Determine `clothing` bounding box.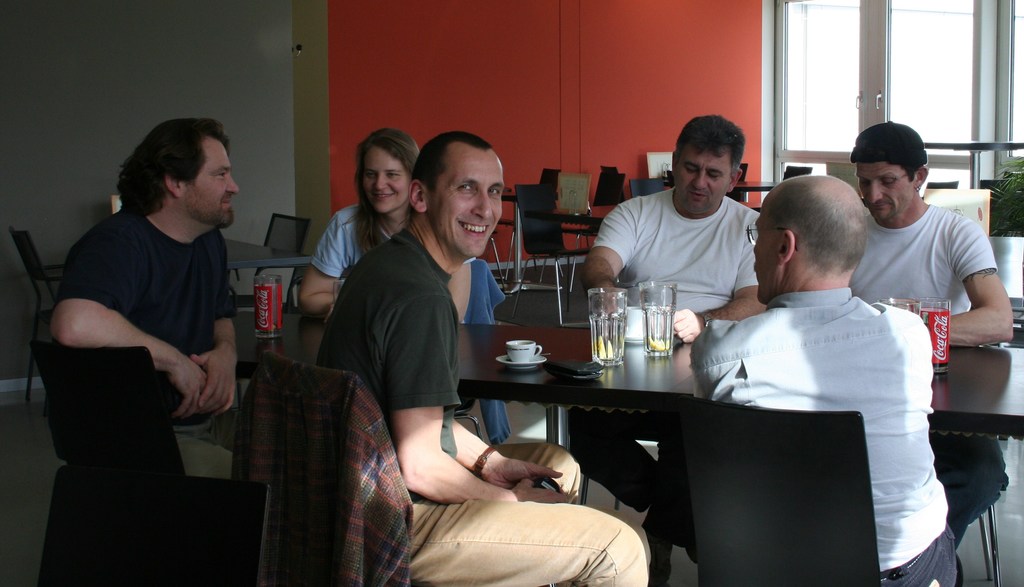
Determined: box(666, 224, 946, 553).
